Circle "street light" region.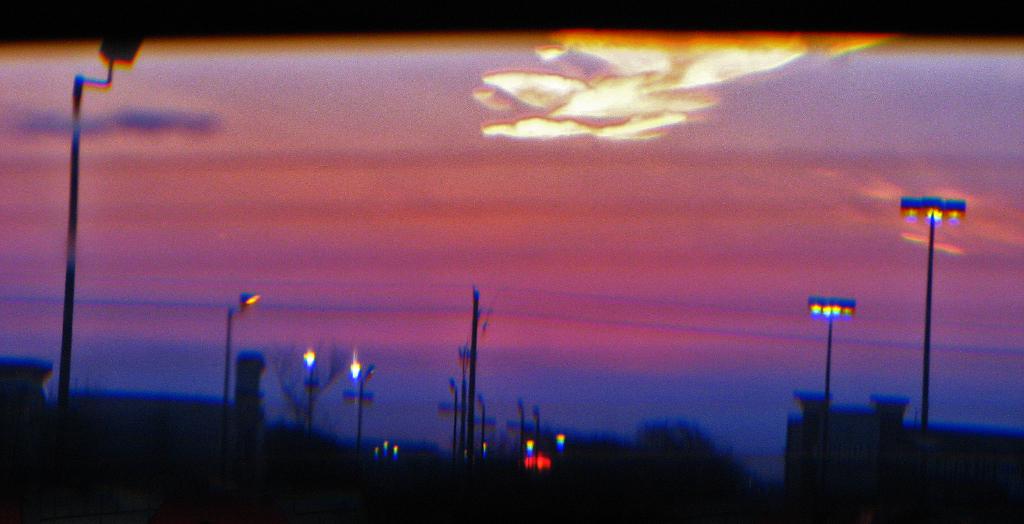
Region: [x1=478, y1=395, x2=490, y2=471].
